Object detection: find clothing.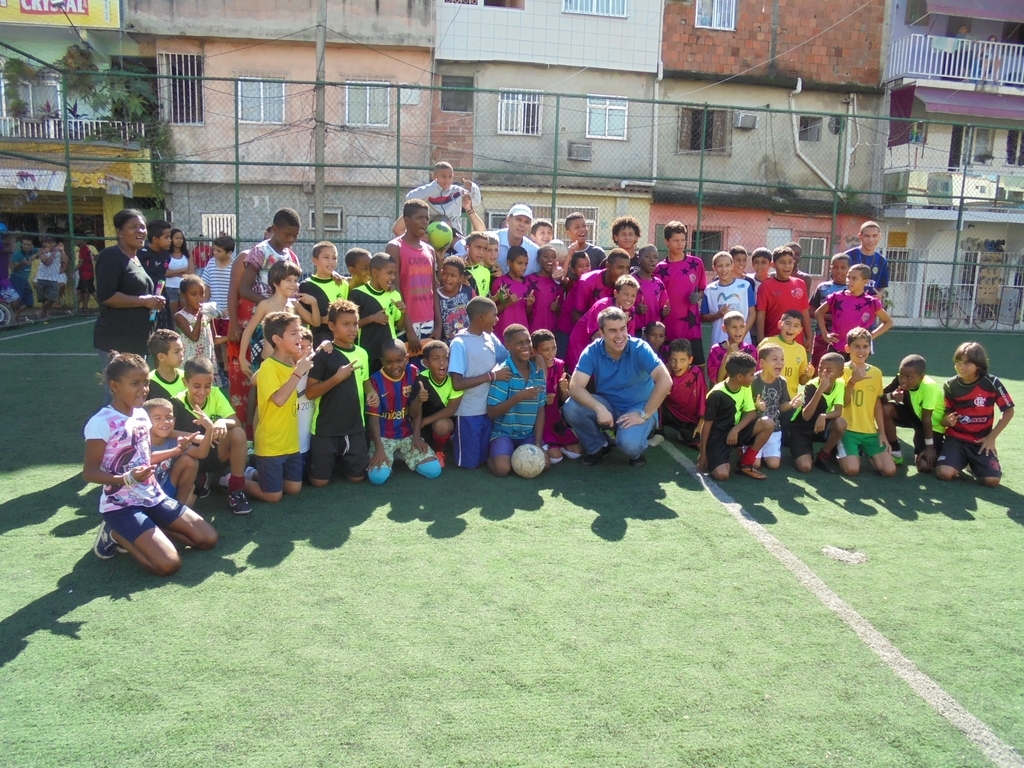
841:242:890:296.
